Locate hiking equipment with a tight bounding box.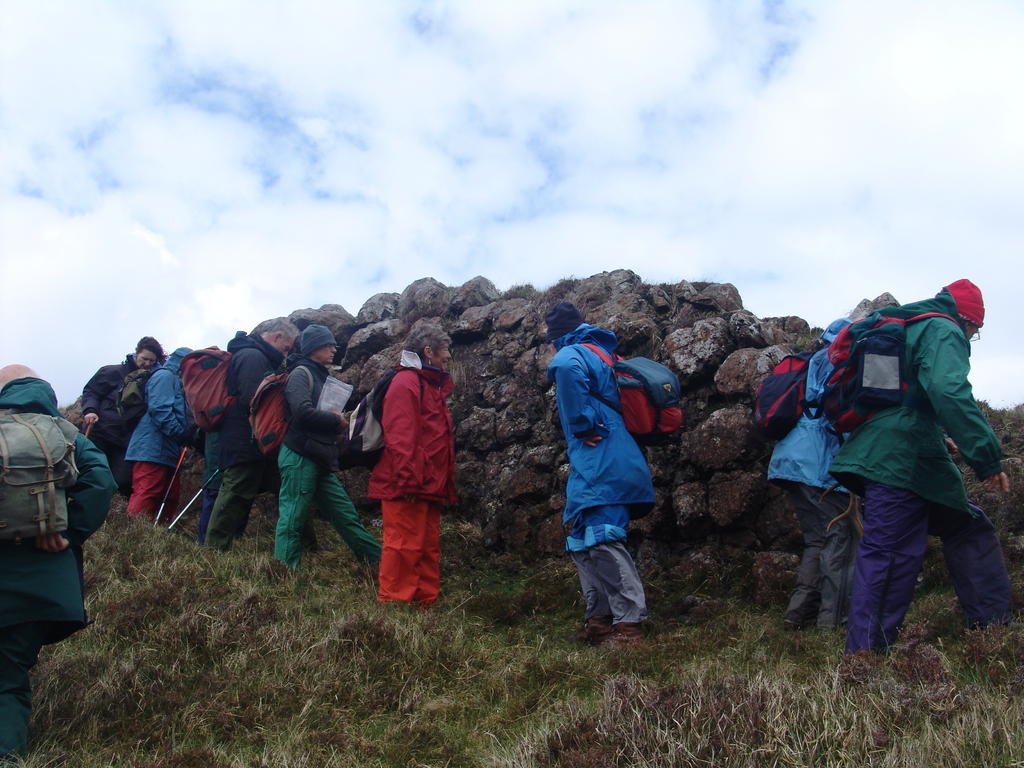
crop(0, 413, 83, 544).
